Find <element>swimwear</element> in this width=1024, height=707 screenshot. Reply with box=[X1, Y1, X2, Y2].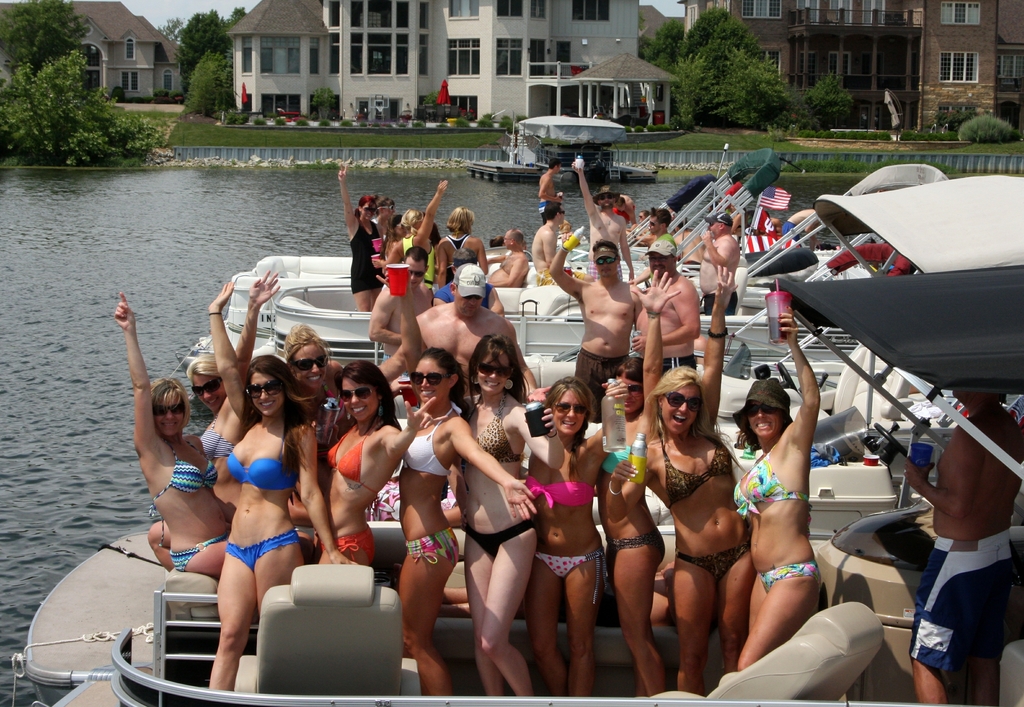
box=[319, 423, 382, 506].
